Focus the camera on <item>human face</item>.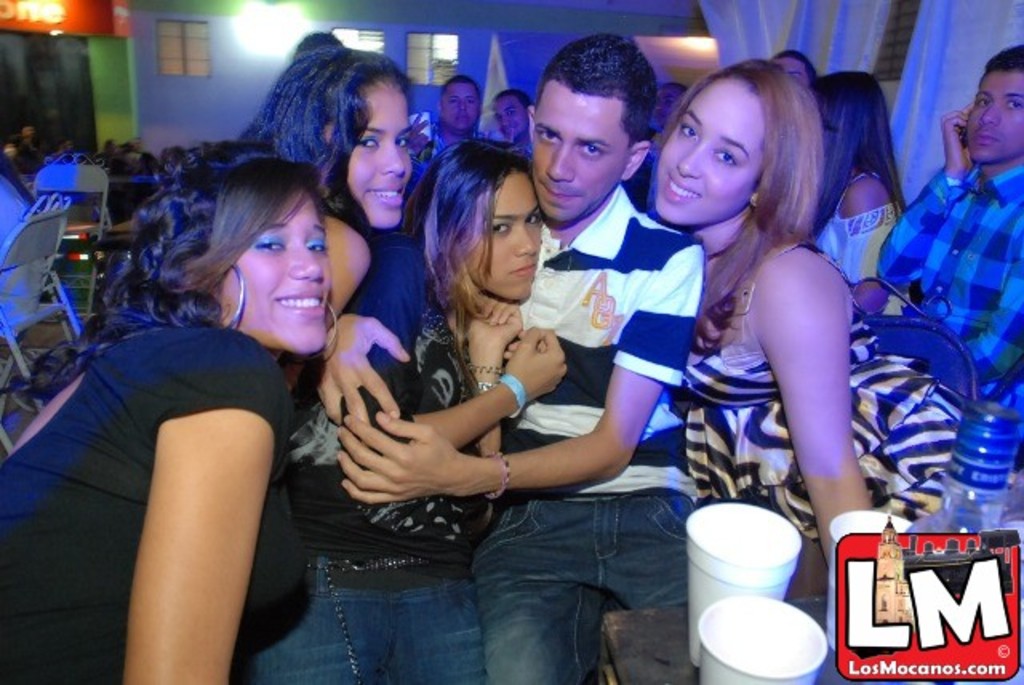
Focus region: BBox(349, 82, 413, 227).
